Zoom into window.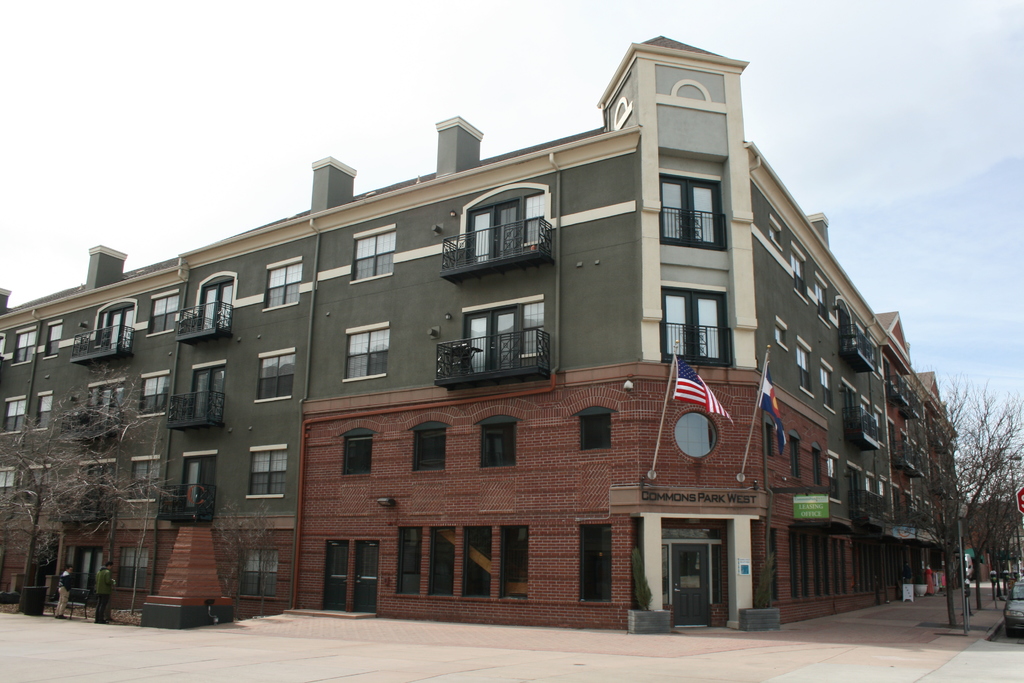
Zoom target: 138,370,170,418.
